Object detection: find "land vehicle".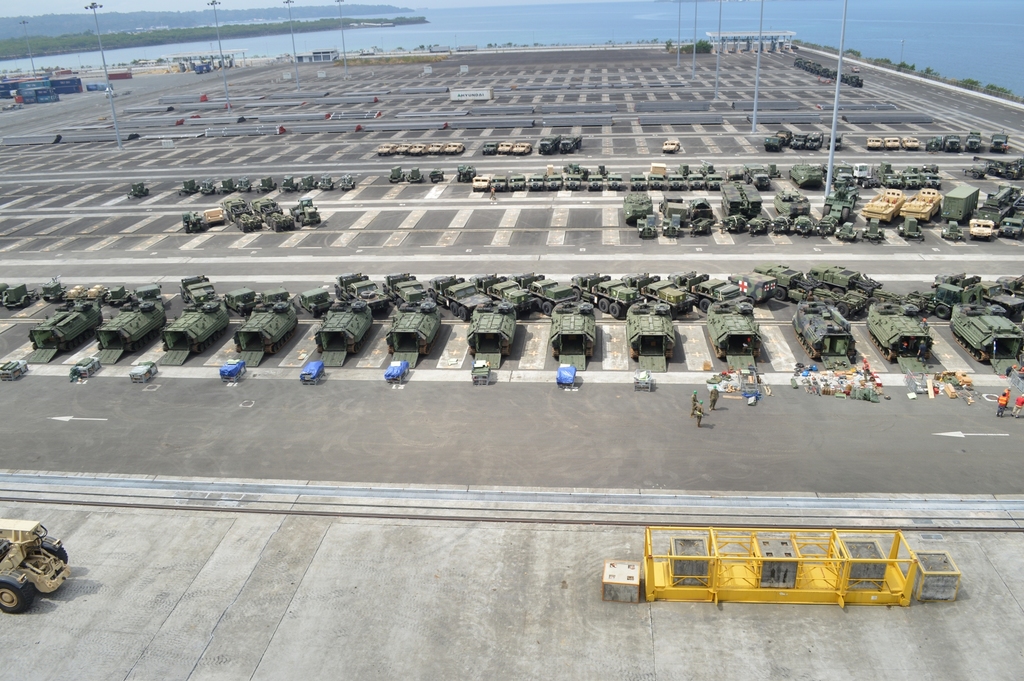
box(826, 133, 844, 151).
